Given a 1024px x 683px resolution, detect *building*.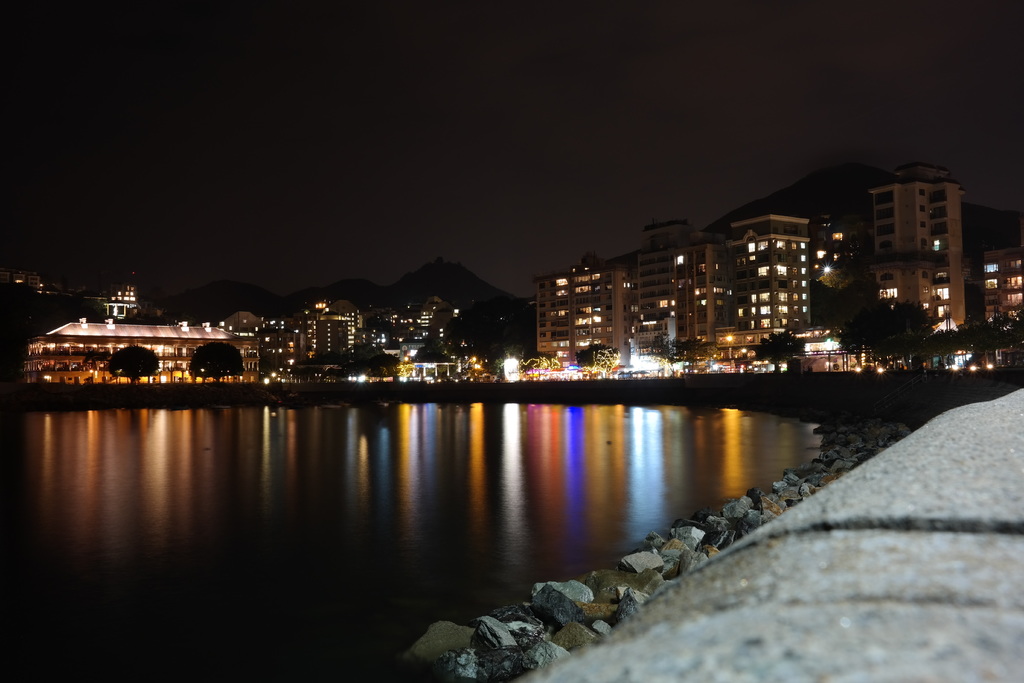
rect(538, 253, 630, 382).
